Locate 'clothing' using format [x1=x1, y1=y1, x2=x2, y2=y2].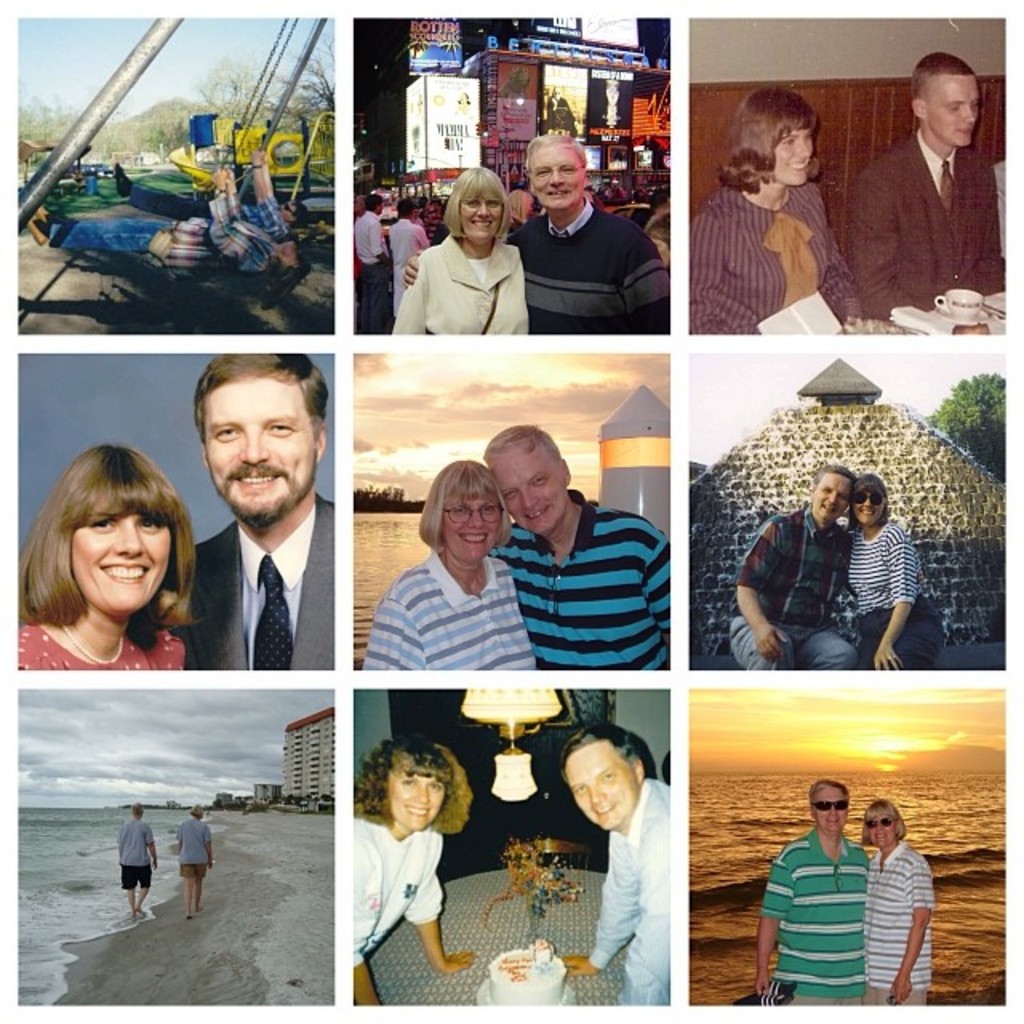
[x1=749, y1=830, x2=874, y2=1003].
